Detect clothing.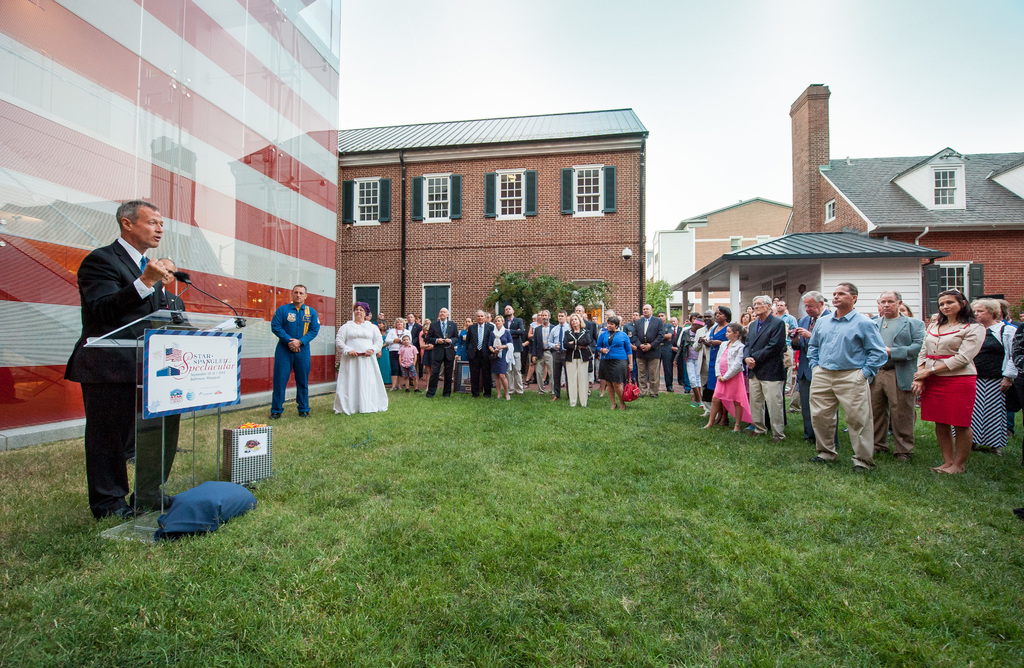
Detected at (268,297,320,420).
